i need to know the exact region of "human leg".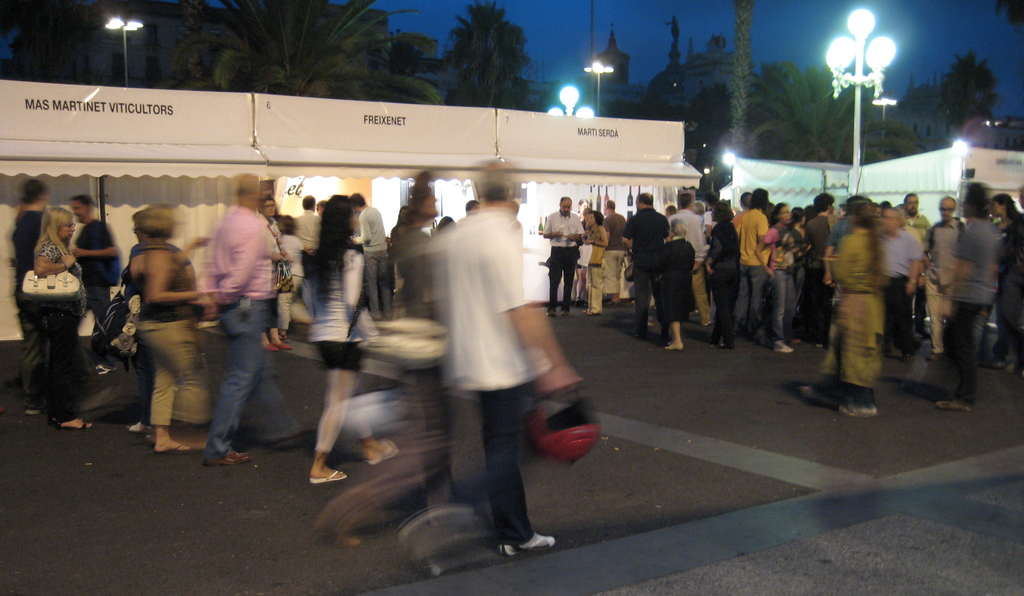
Region: {"left": 801, "top": 383, "right": 874, "bottom": 408}.
